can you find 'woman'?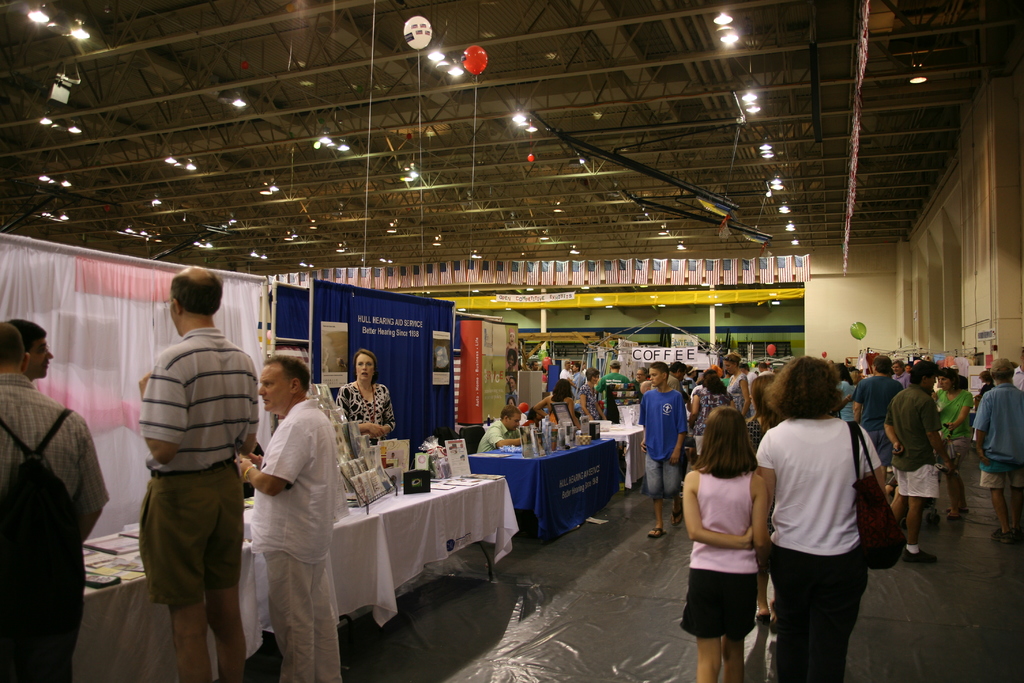
Yes, bounding box: BBox(578, 368, 617, 423).
